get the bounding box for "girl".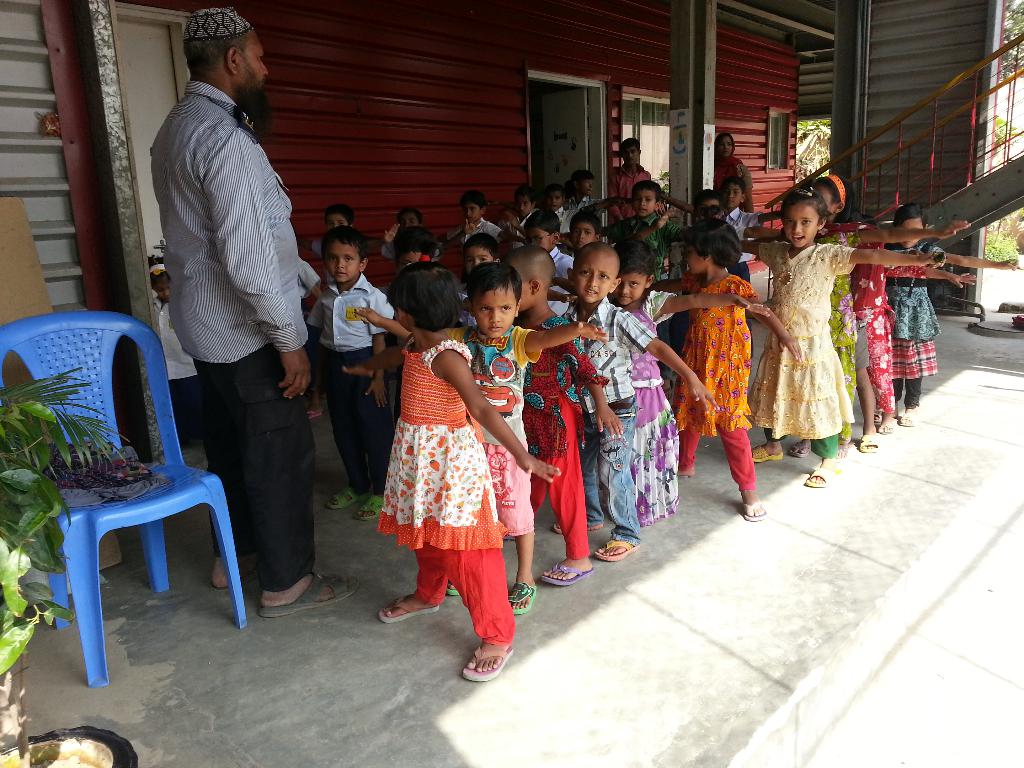
region(884, 202, 1018, 427).
